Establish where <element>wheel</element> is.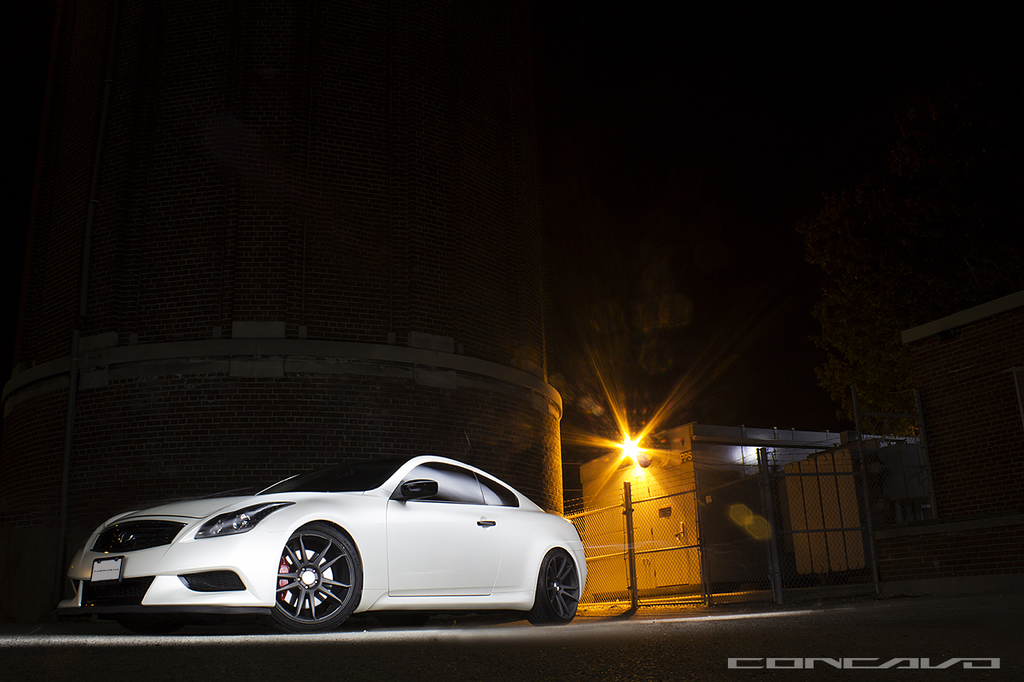
Established at 270/523/358/629.
